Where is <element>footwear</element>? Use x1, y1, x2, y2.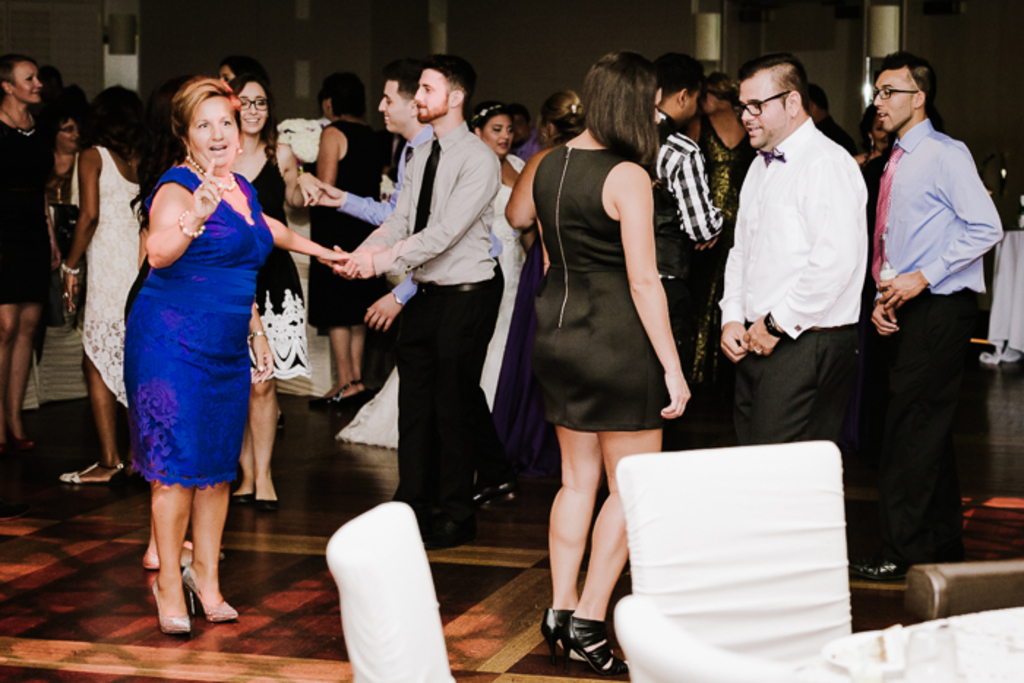
54, 462, 152, 490.
